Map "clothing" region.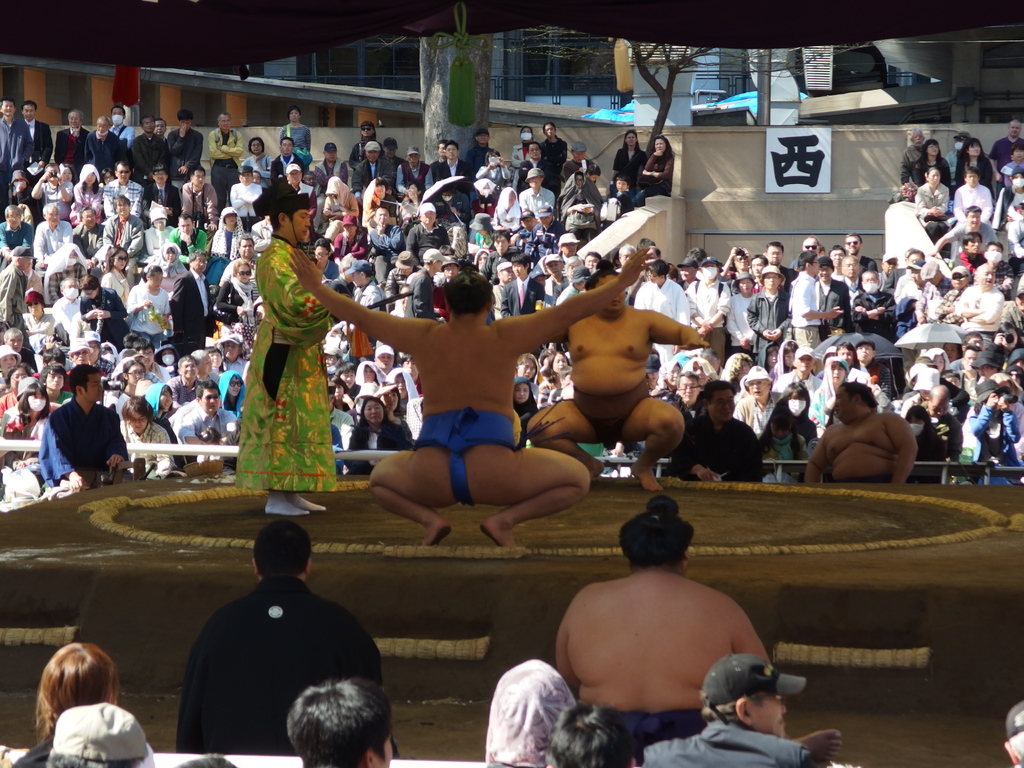
Mapped to x1=109 y1=127 x2=136 y2=139.
